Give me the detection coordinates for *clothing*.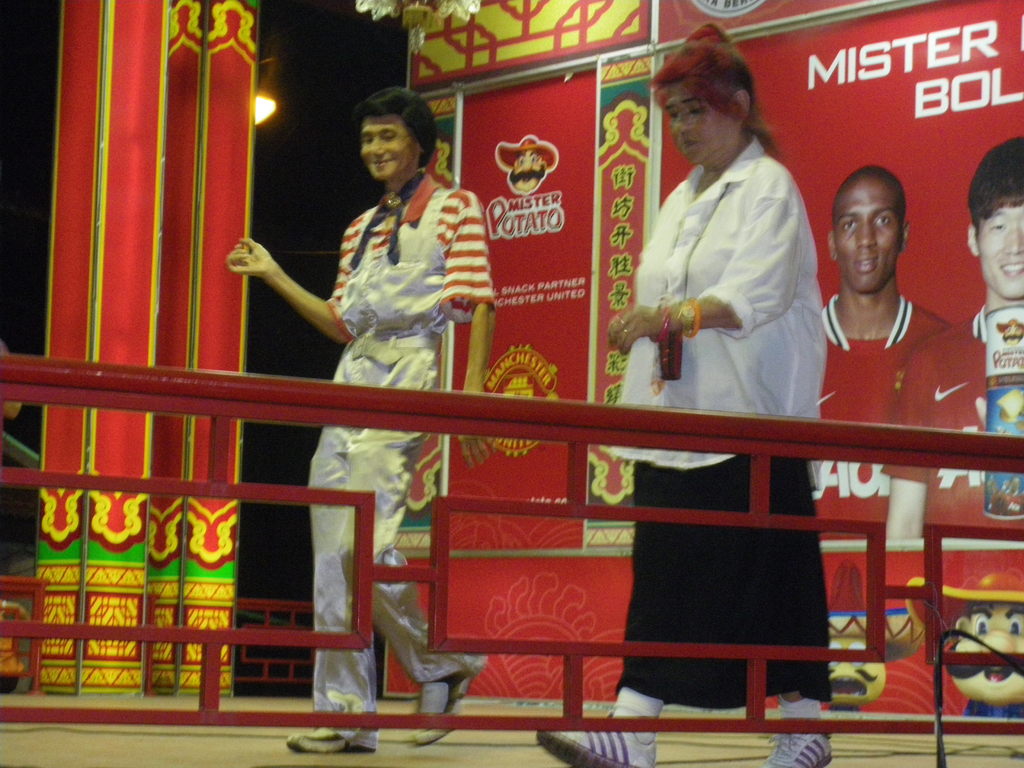
bbox=(303, 170, 506, 723).
